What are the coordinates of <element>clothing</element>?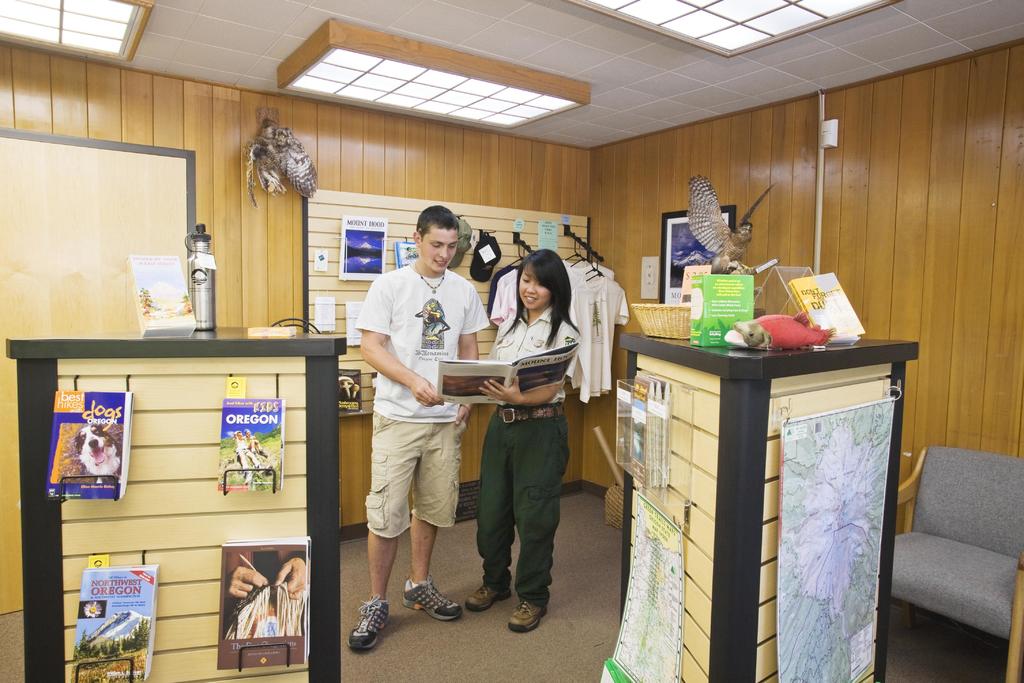
bbox=[481, 303, 568, 607].
